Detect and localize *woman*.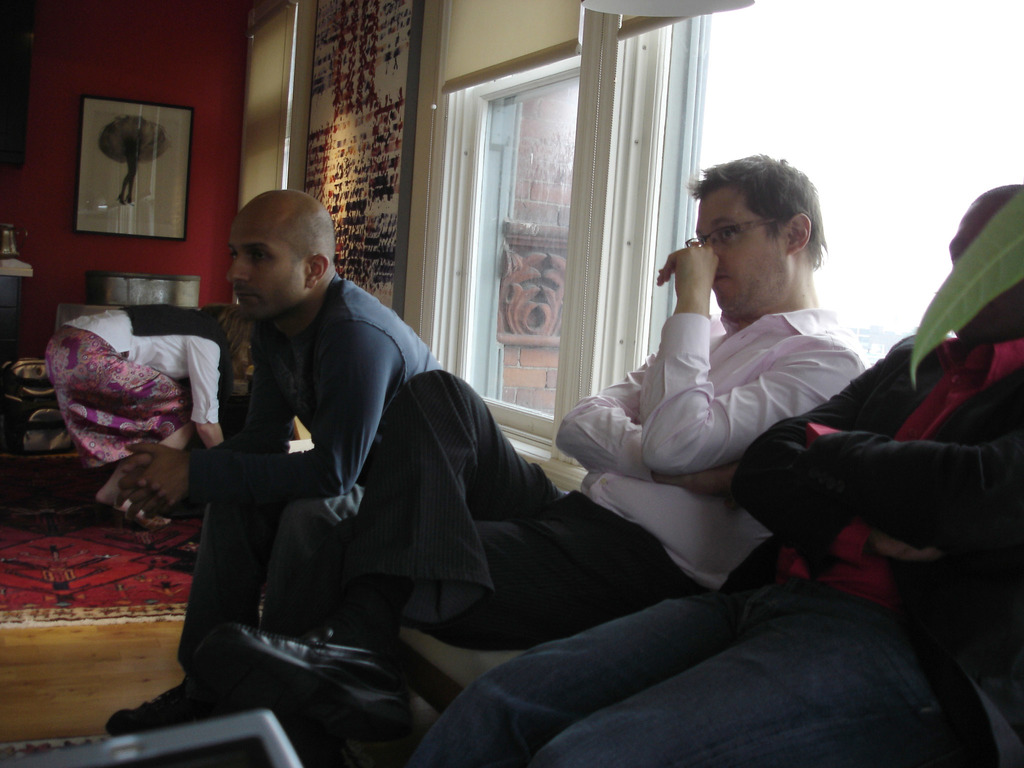
Localized at (left=52, top=307, right=255, bottom=522).
